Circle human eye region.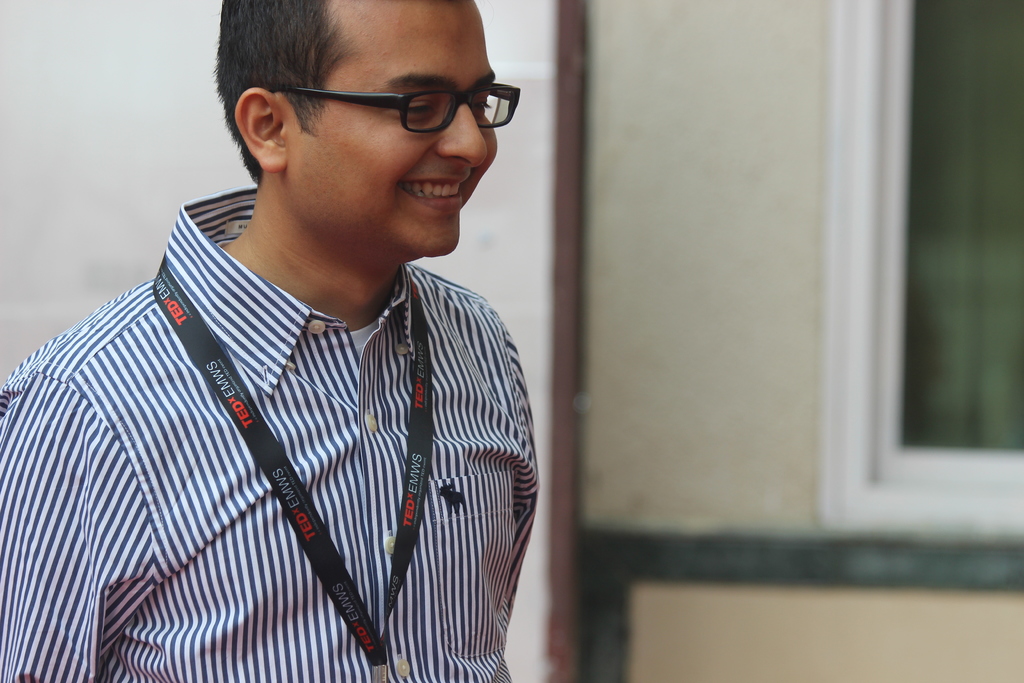
Region: detection(472, 88, 495, 122).
